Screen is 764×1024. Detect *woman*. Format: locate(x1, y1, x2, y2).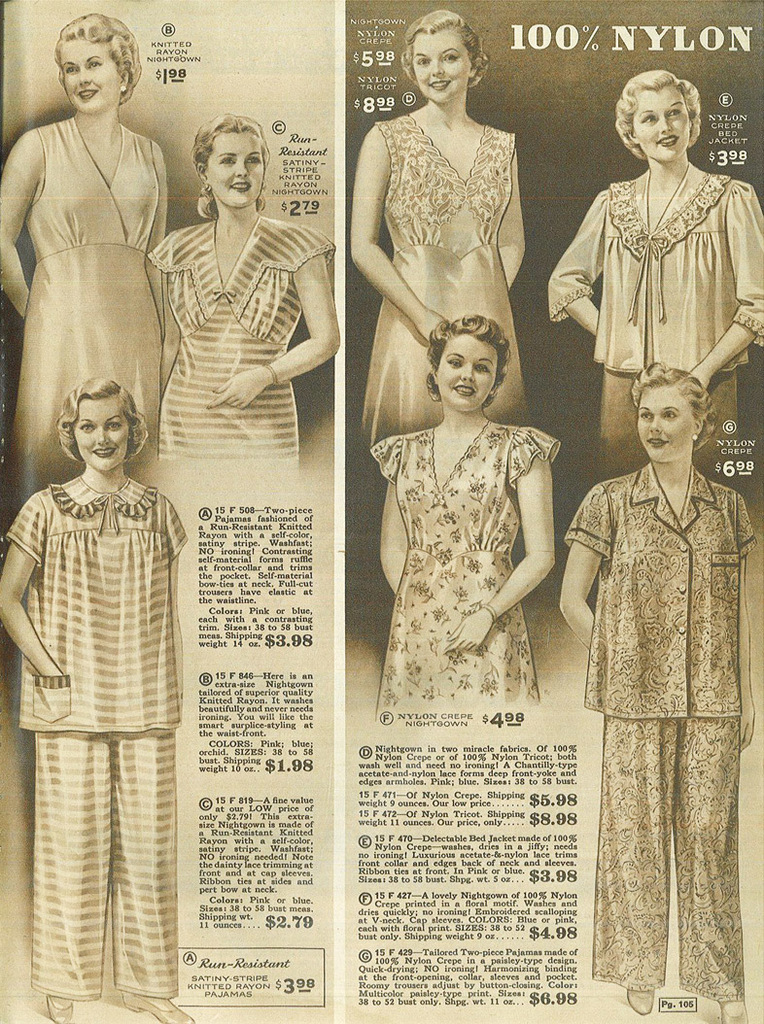
locate(544, 65, 763, 461).
